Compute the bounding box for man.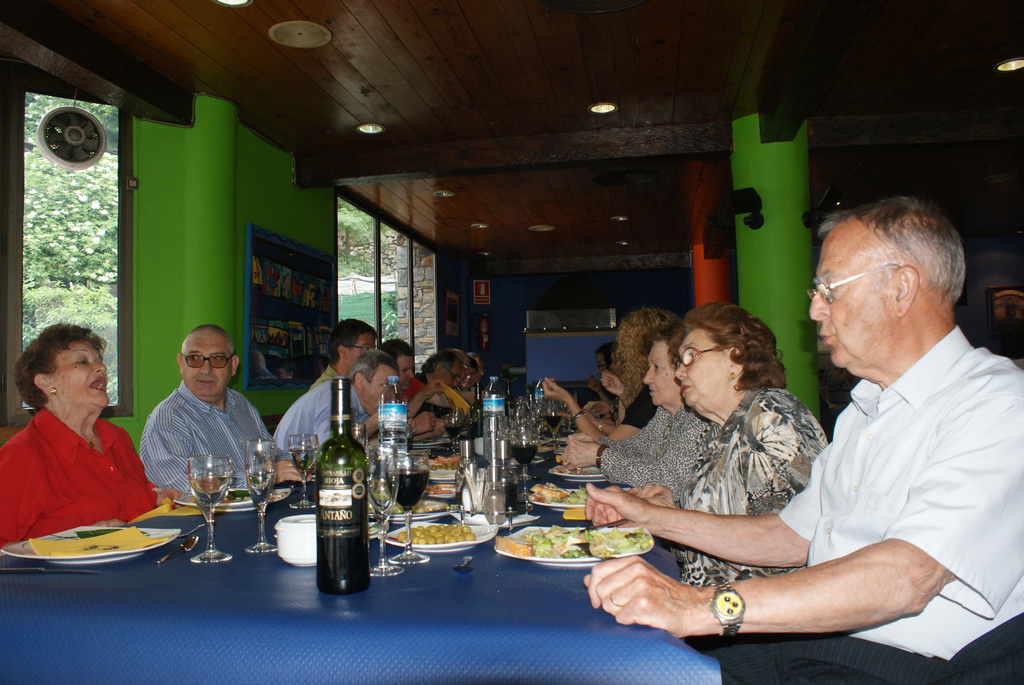
(300, 319, 379, 382).
